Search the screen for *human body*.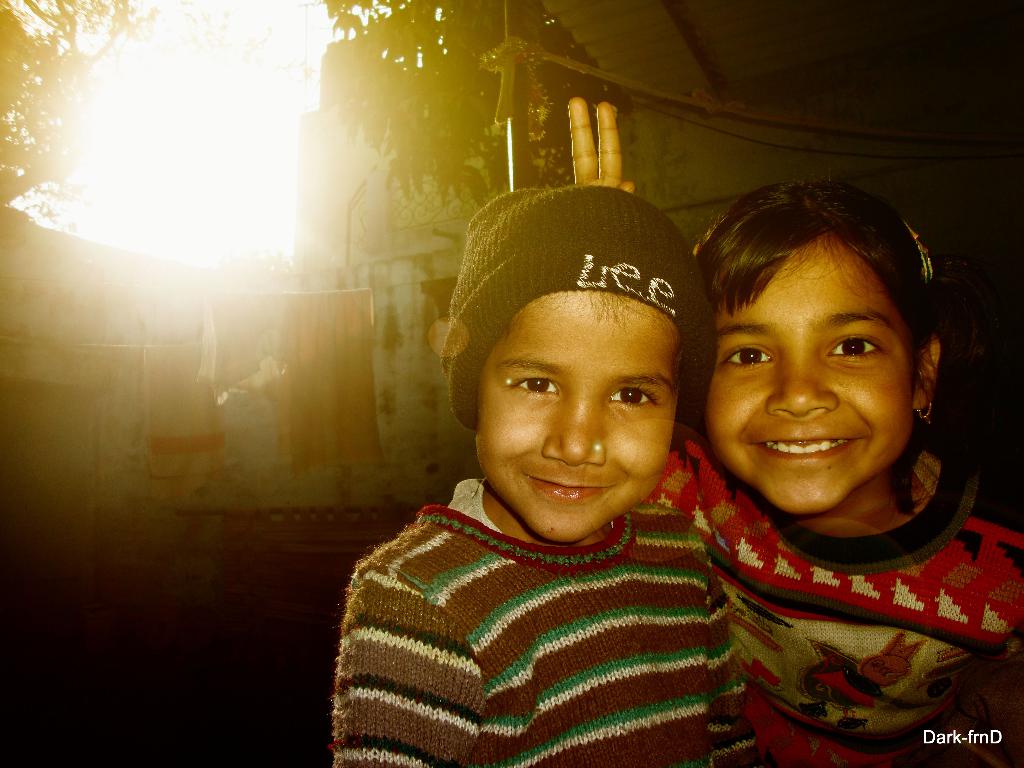
Found at {"x1": 329, "y1": 163, "x2": 746, "y2": 767}.
